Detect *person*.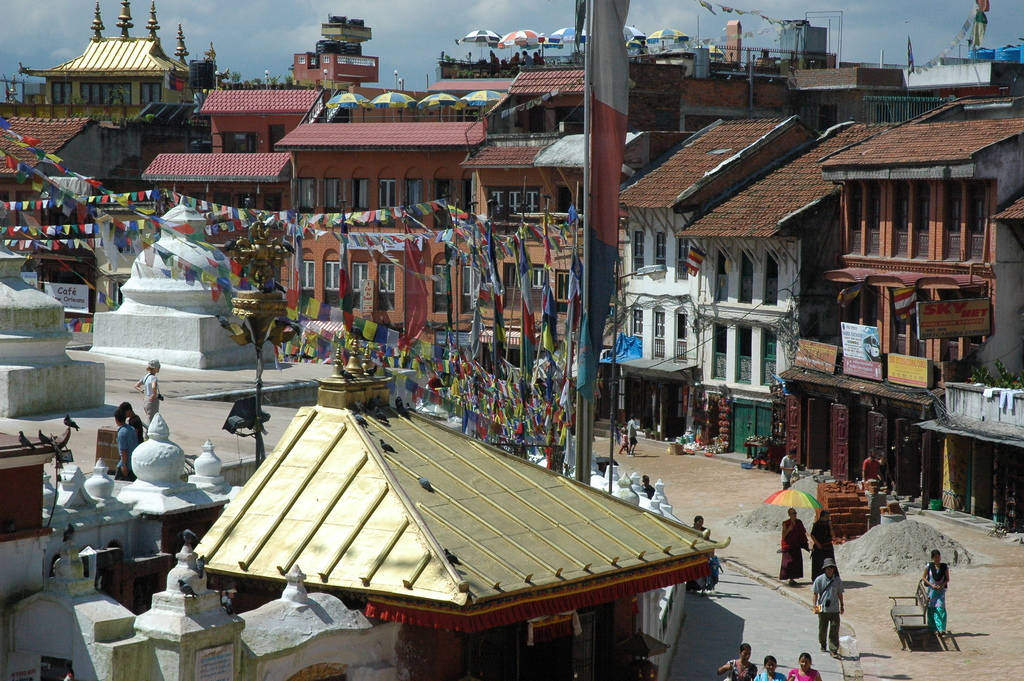
Detected at {"x1": 795, "y1": 656, "x2": 820, "y2": 680}.
